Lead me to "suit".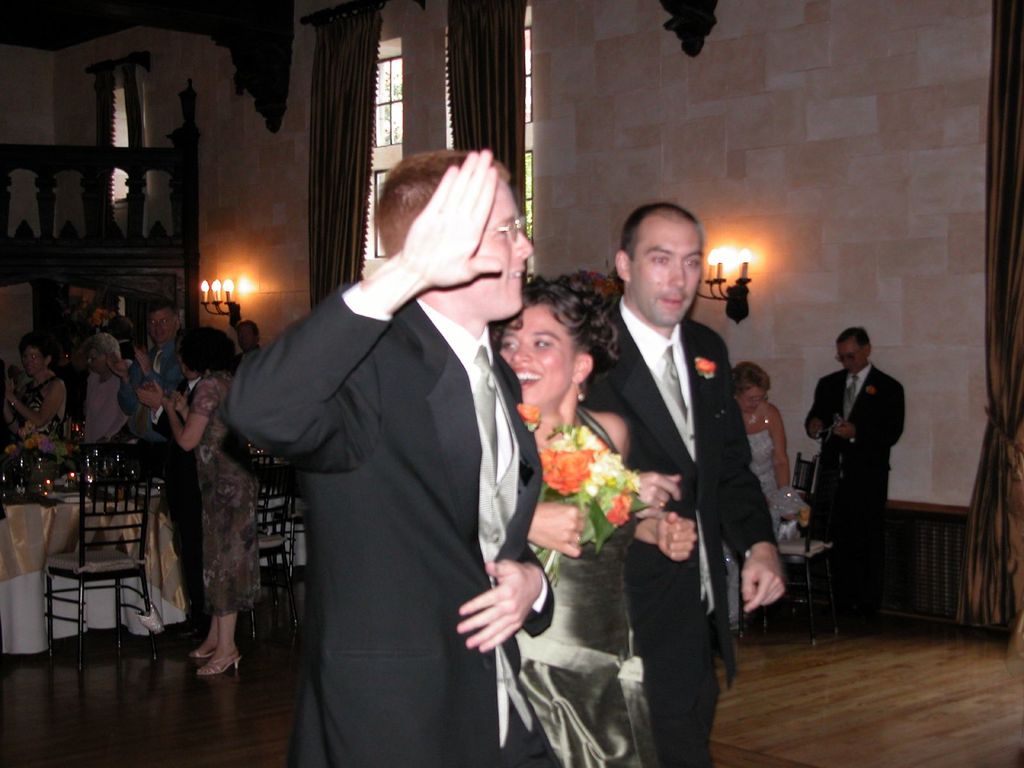
Lead to [left=806, top=361, right=907, bottom=612].
